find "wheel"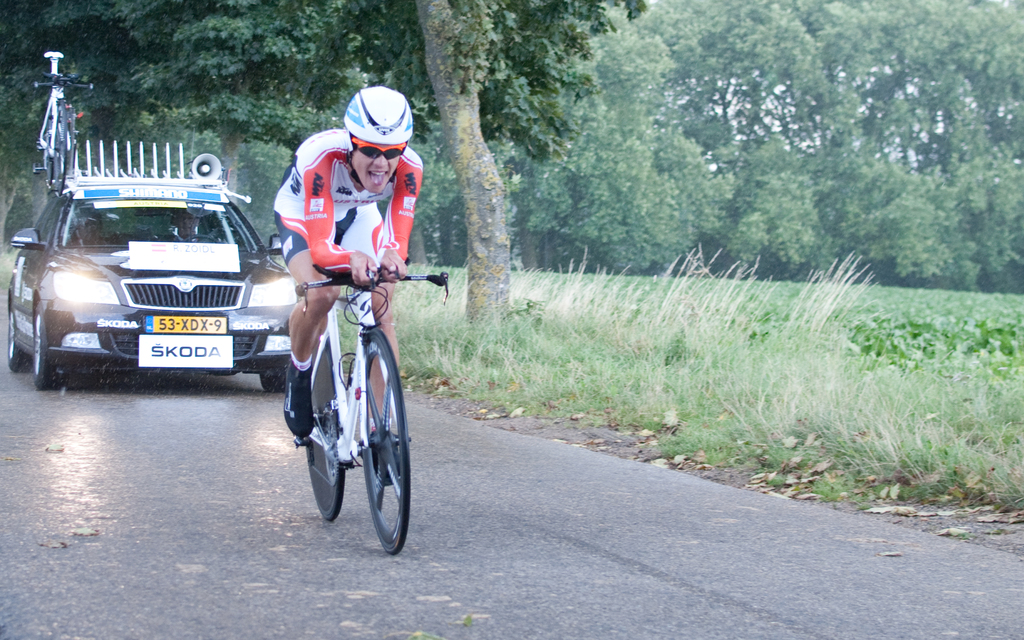
bbox(33, 306, 59, 390)
